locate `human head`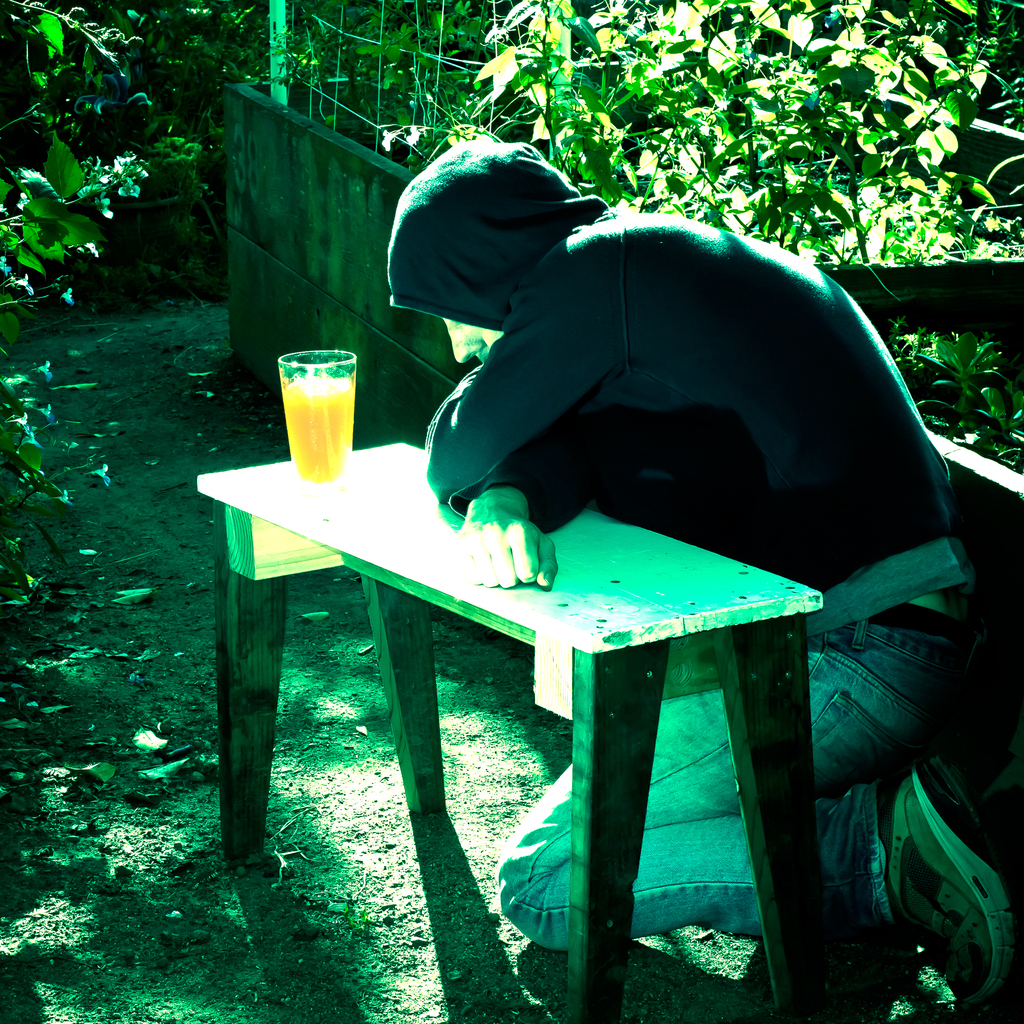
Rect(386, 127, 608, 366)
